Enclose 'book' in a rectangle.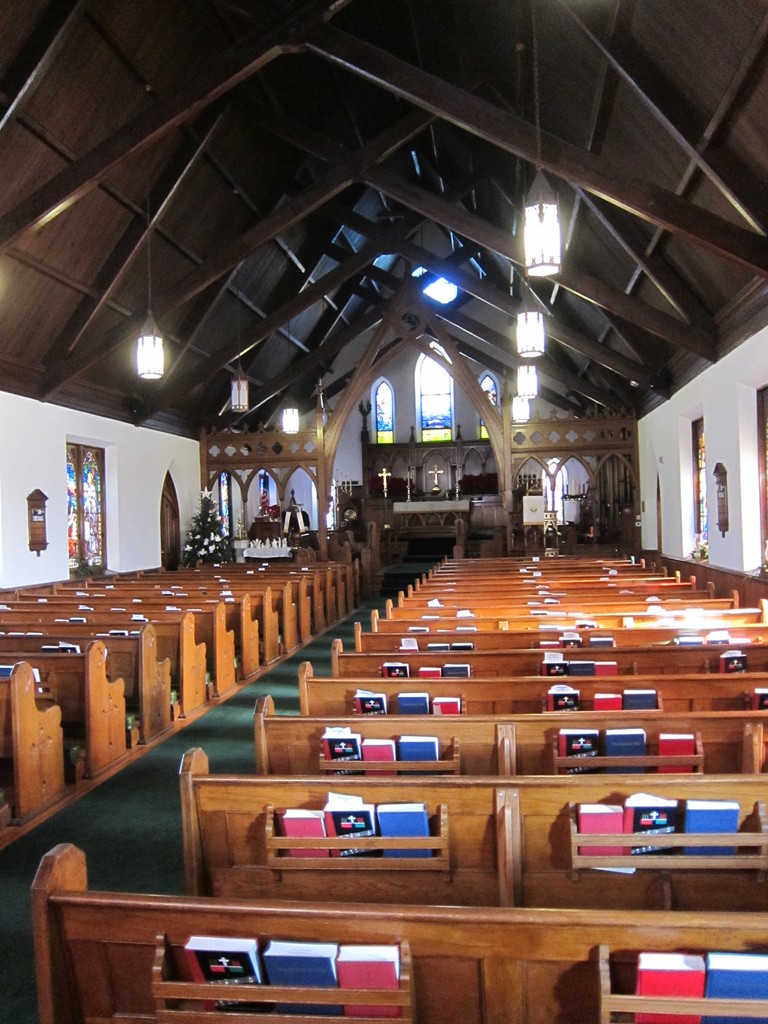
[x1=394, y1=735, x2=445, y2=764].
